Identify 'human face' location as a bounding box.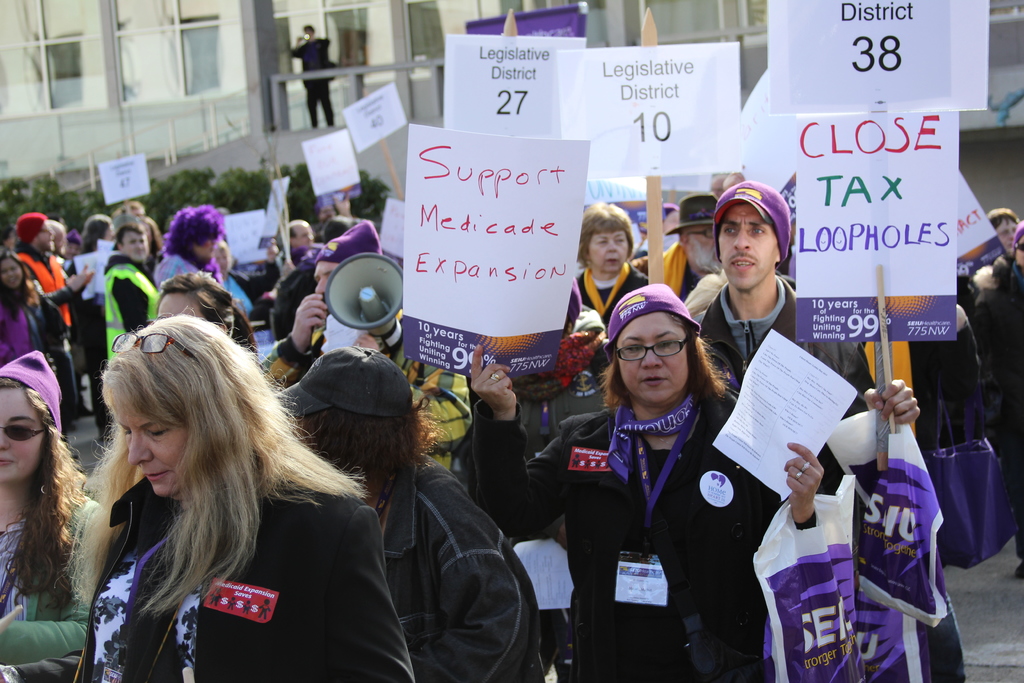
999 220 1014 258.
